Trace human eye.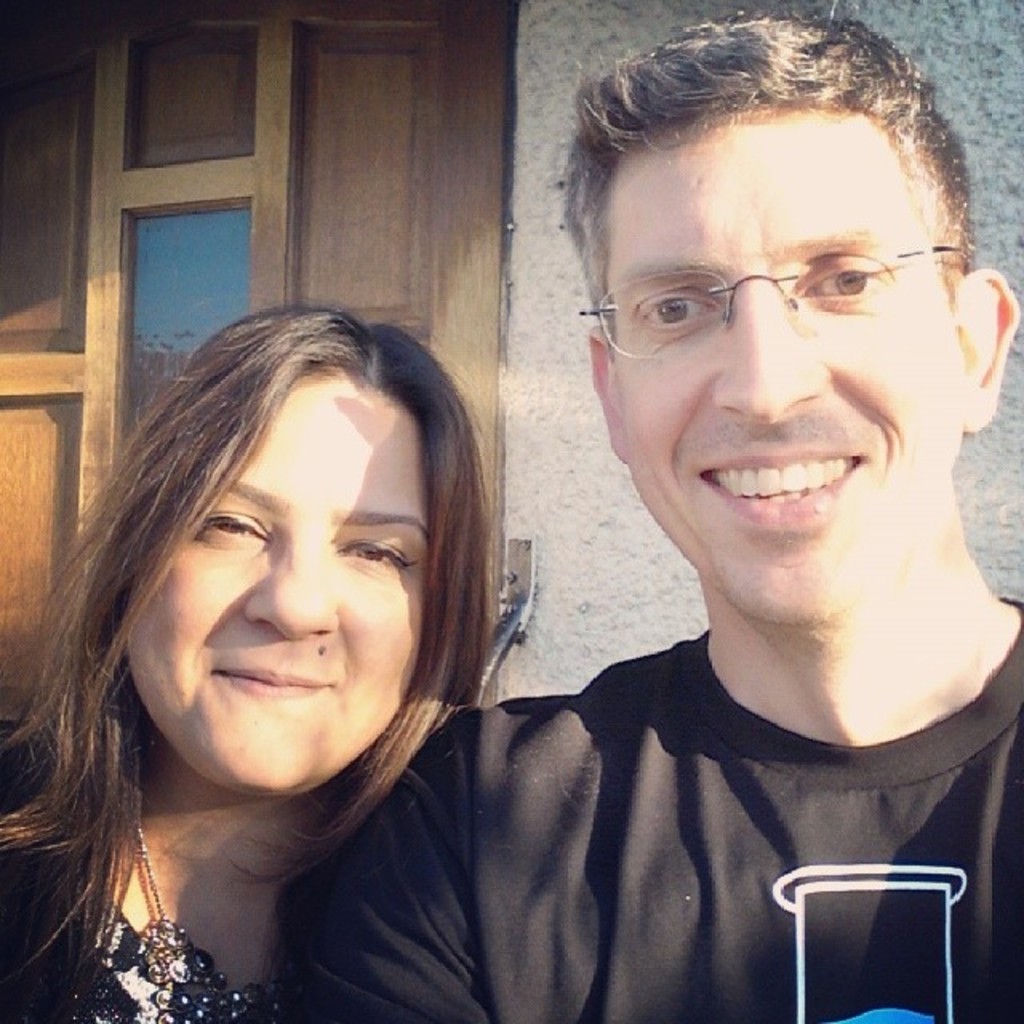
Traced to (left=790, top=256, right=885, bottom=301).
